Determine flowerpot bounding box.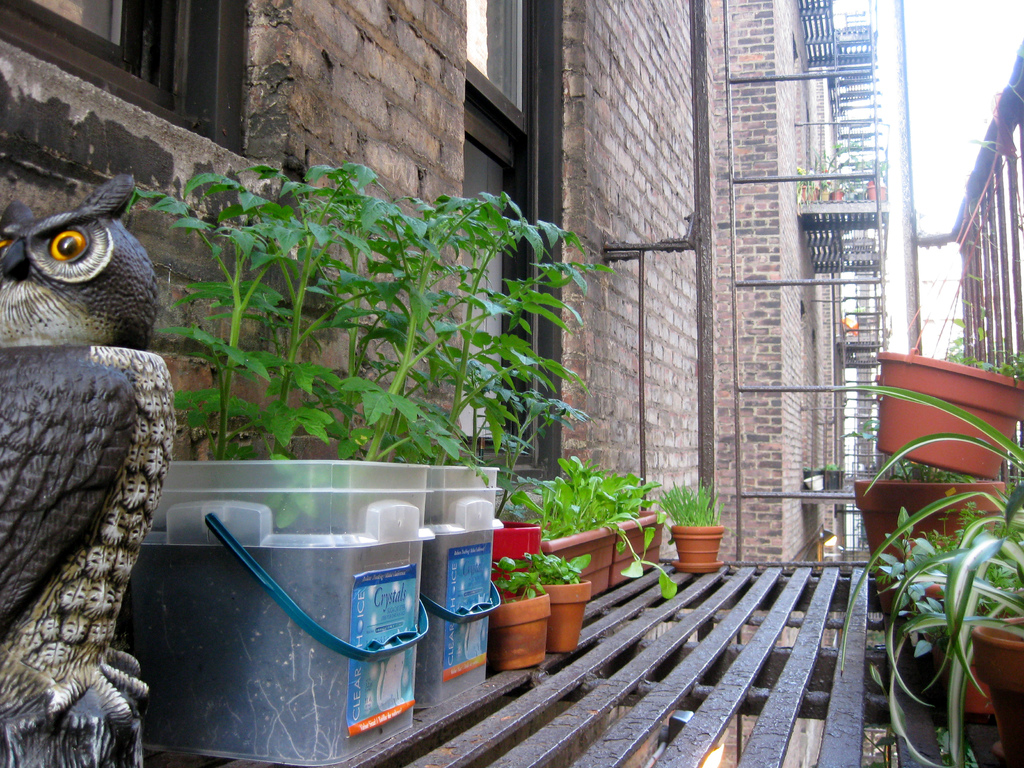
Determined: (x1=852, y1=479, x2=1006, y2=618).
